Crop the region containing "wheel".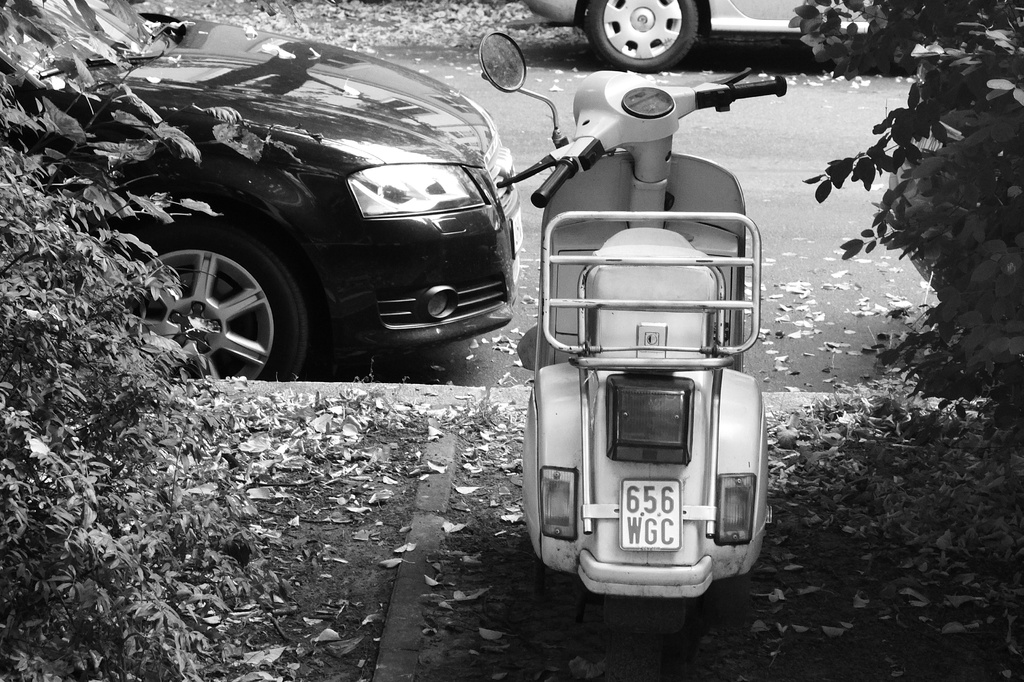
Crop region: (85, 215, 309, 382).
